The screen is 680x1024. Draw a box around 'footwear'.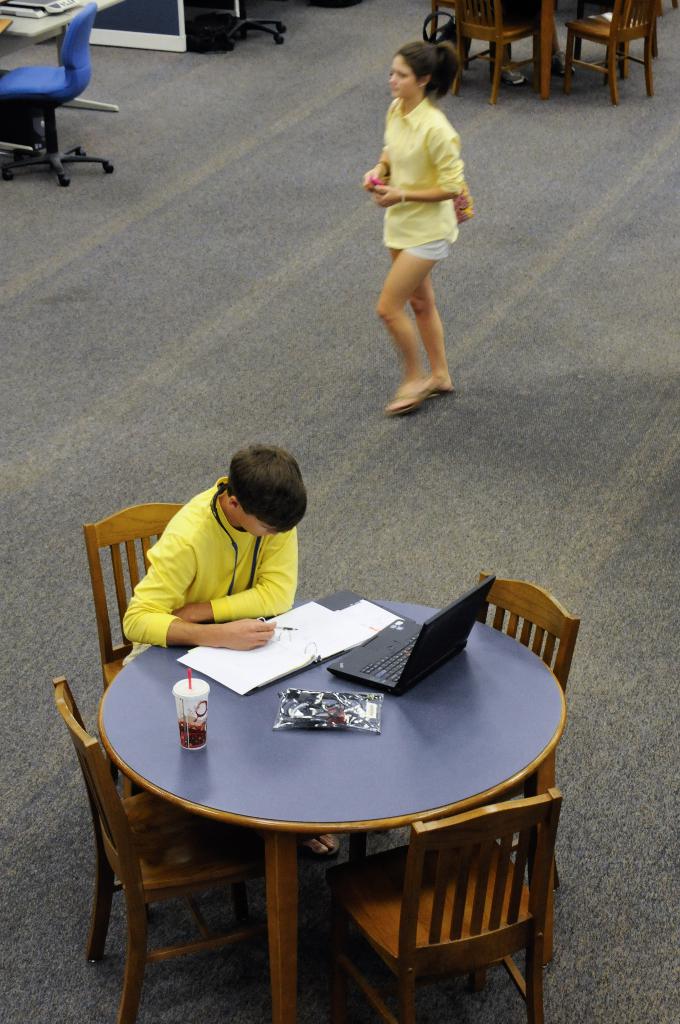
box(384, 376, 434, 415).
